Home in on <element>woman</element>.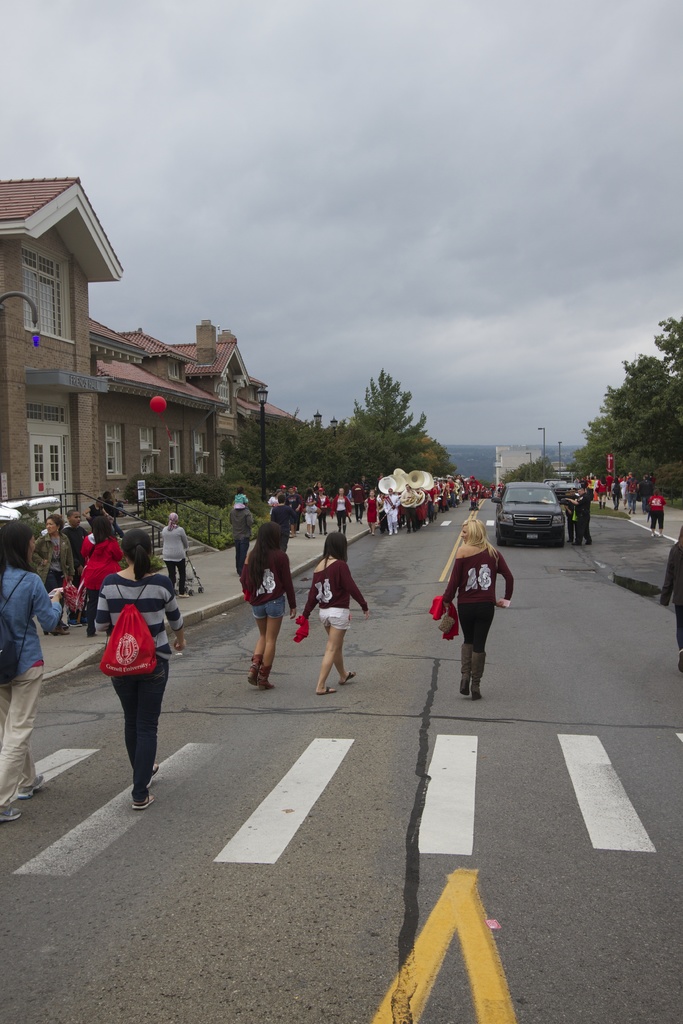
Homed in at [301, 487, 316, 534].
